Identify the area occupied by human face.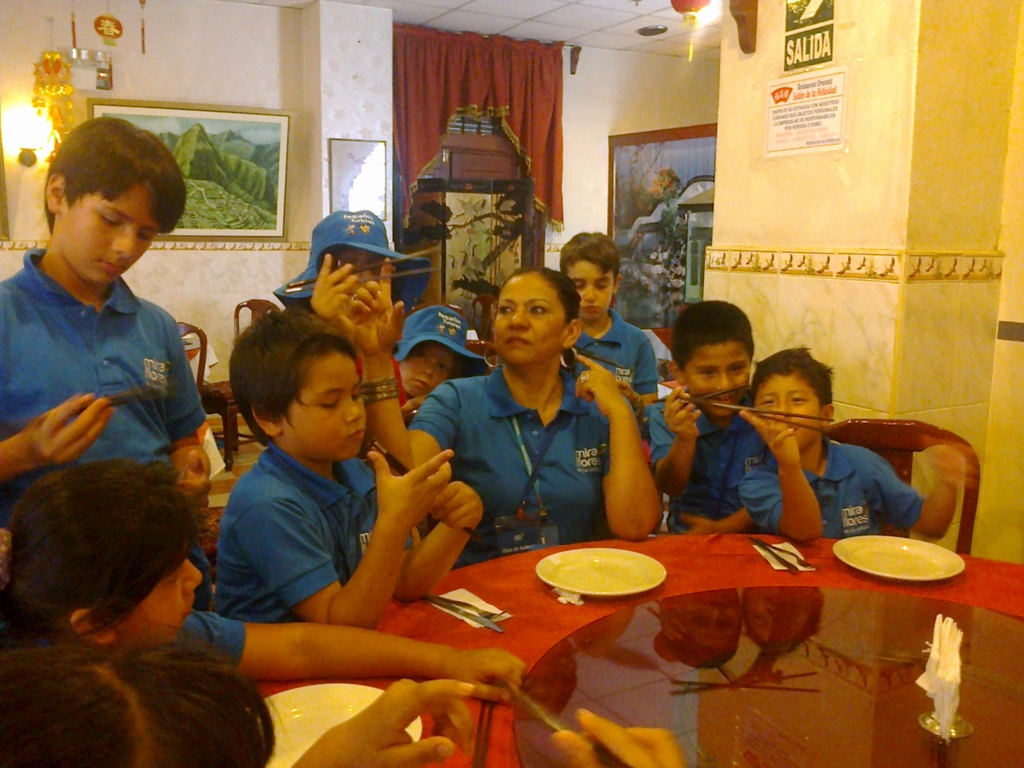
Area: box=[288, 352, 371, 458].
